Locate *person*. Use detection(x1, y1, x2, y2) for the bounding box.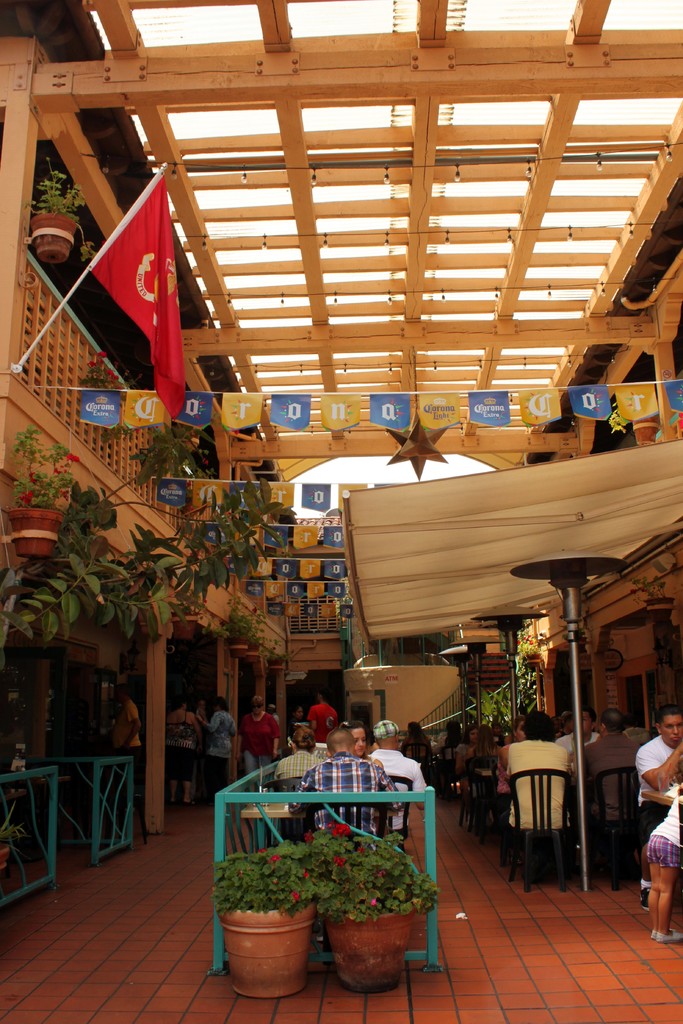
detection(288, 705, 304, 727).
